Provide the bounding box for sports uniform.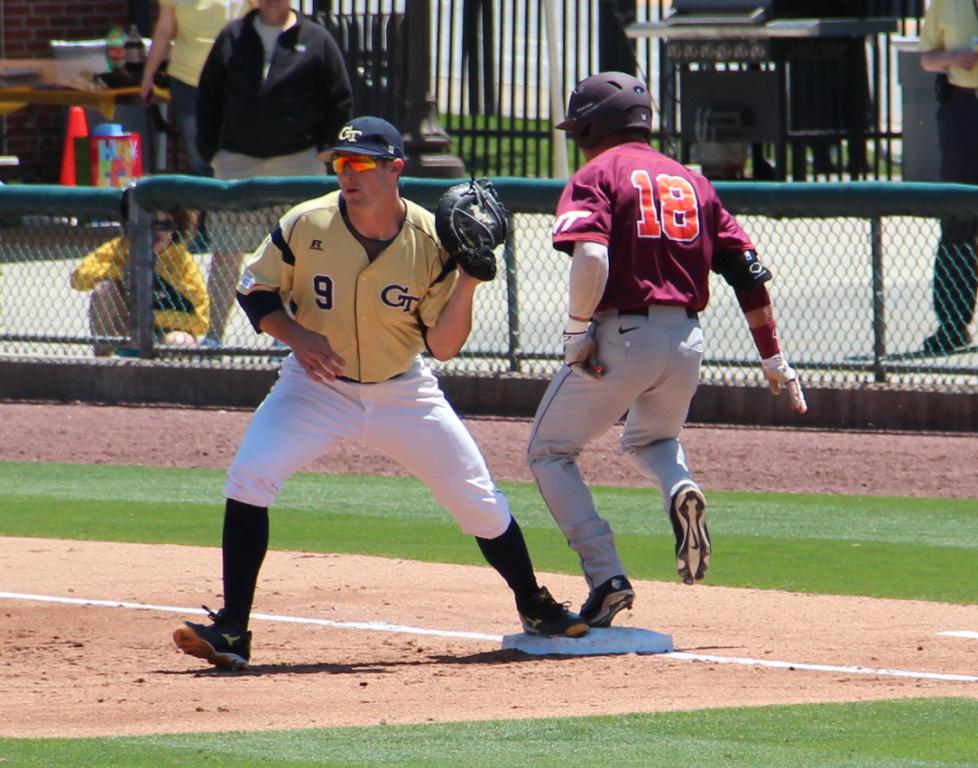
region(173, 116, 586, 671).
